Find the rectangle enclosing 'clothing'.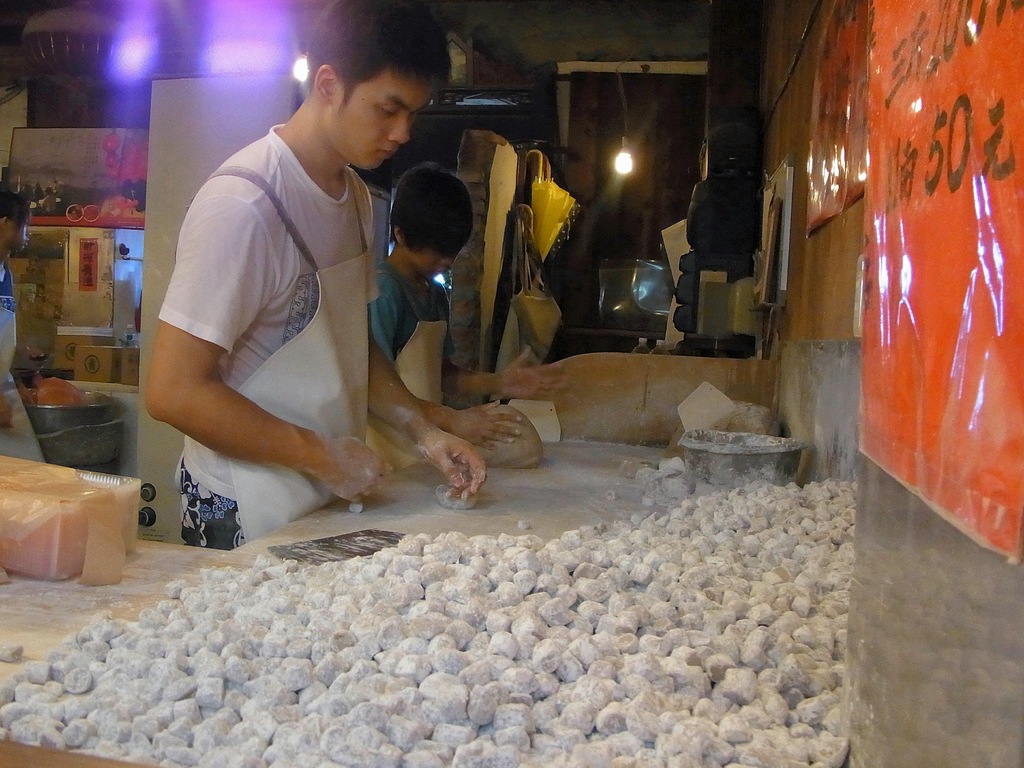
crop(197, 105, 413, 493).
